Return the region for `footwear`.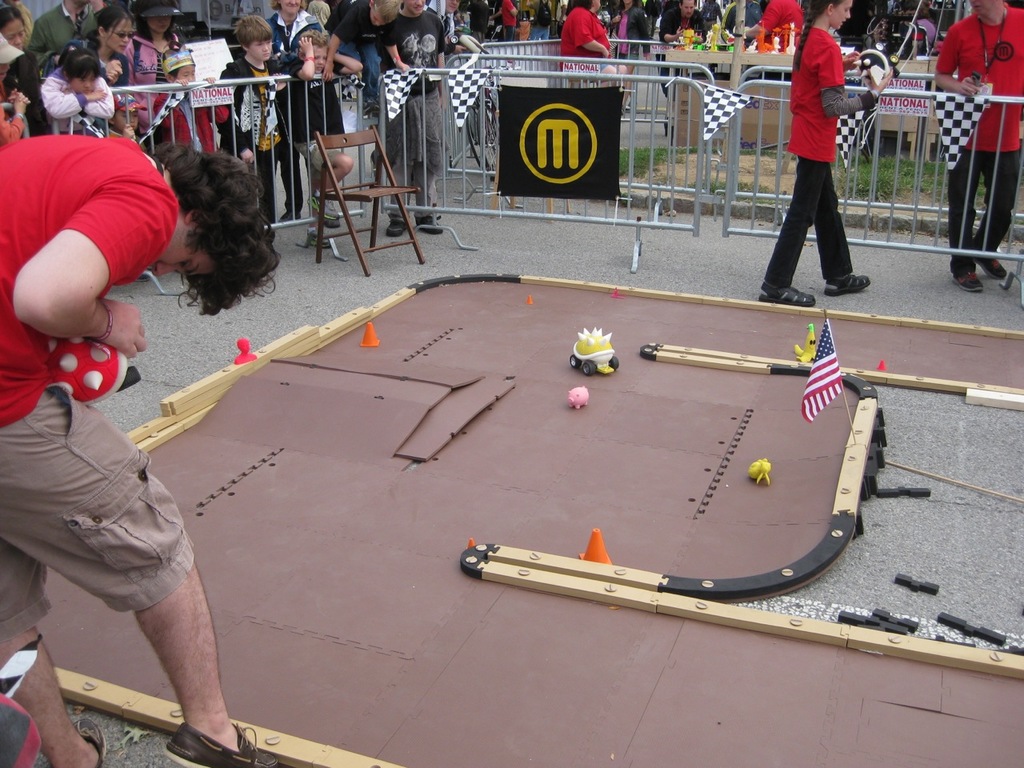
<region>73, 717, 107, 767</region>.
